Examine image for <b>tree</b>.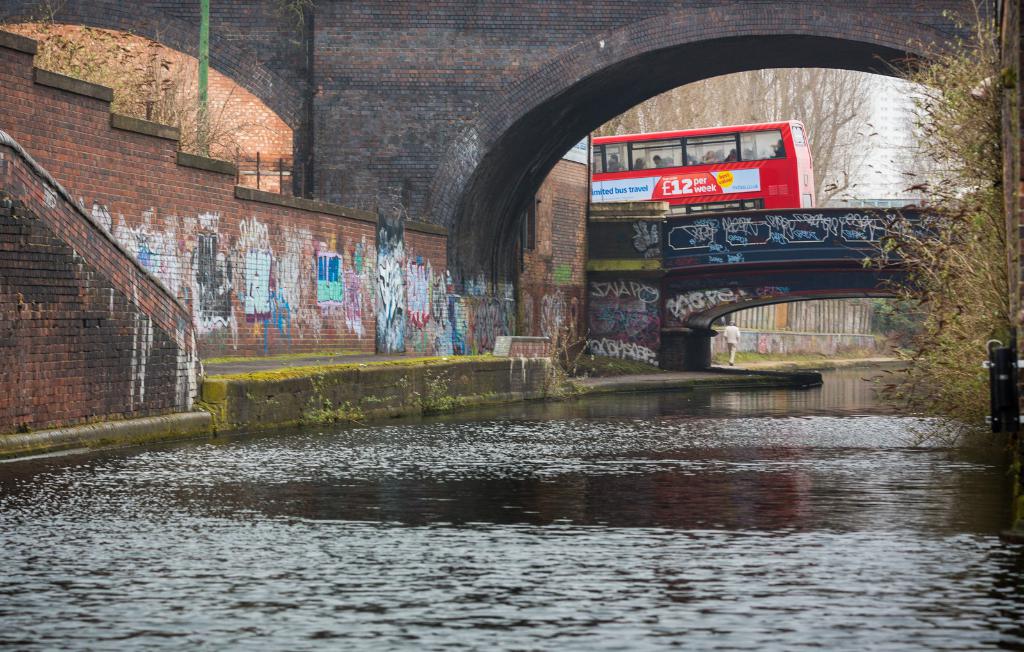
Examination result: select_region(862, 0, 1023, 413).
